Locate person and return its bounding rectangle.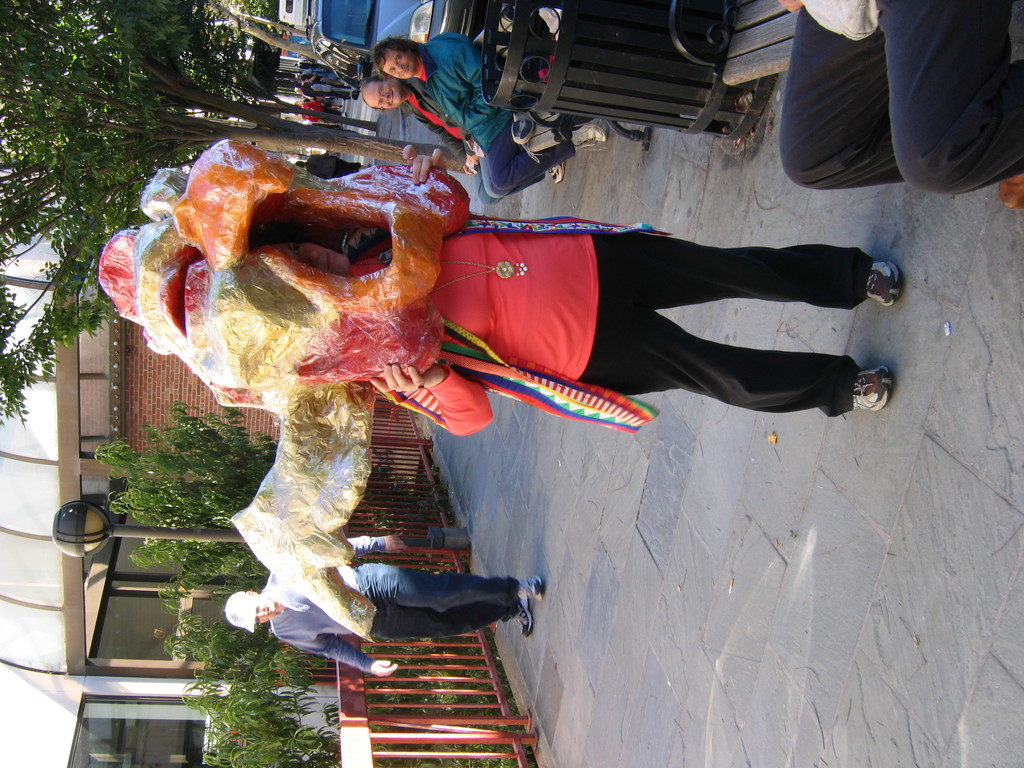
776:0:1023:207.
